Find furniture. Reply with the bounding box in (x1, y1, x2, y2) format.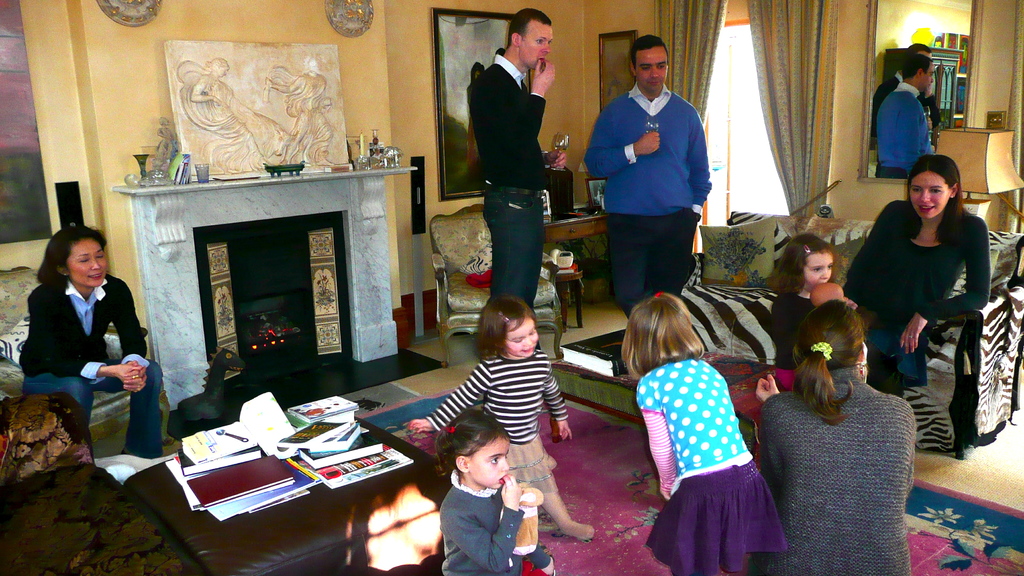
(0, 392, 204, 575).
